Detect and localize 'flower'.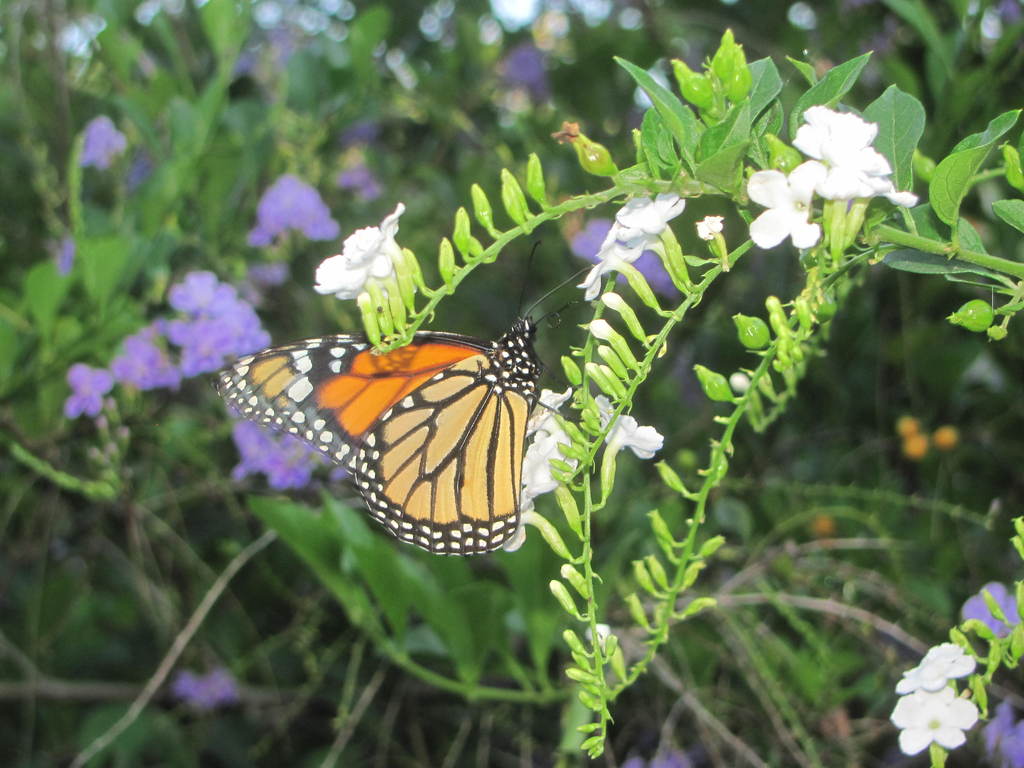
Localized at locate(963, 578, 1022, 640).
